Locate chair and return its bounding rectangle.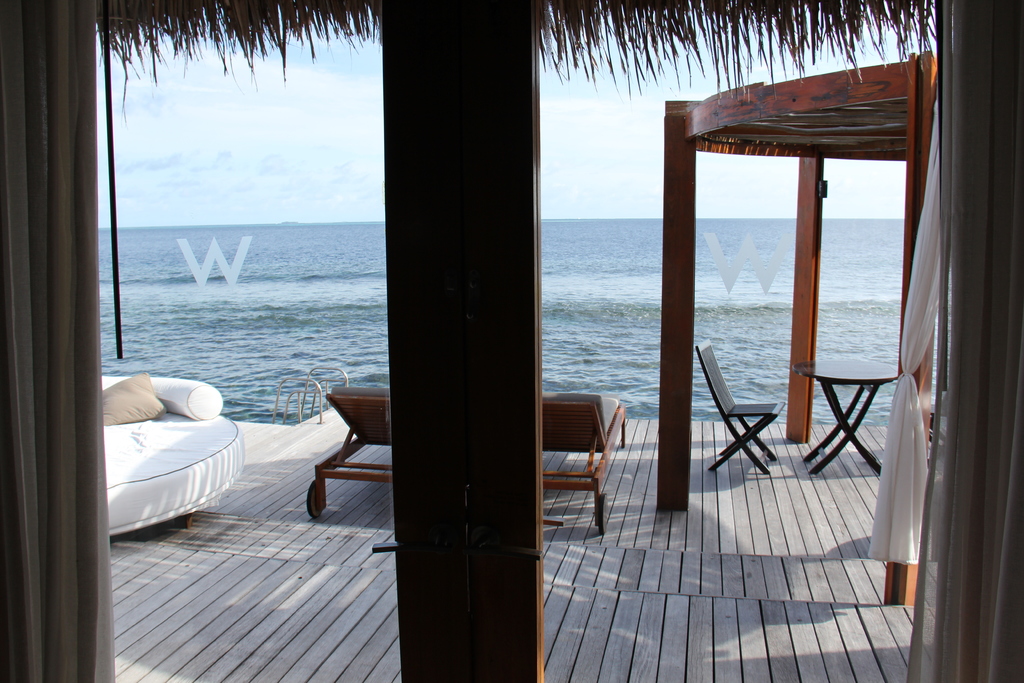
<bbox>703, 335, 785, 473</bbox>.
